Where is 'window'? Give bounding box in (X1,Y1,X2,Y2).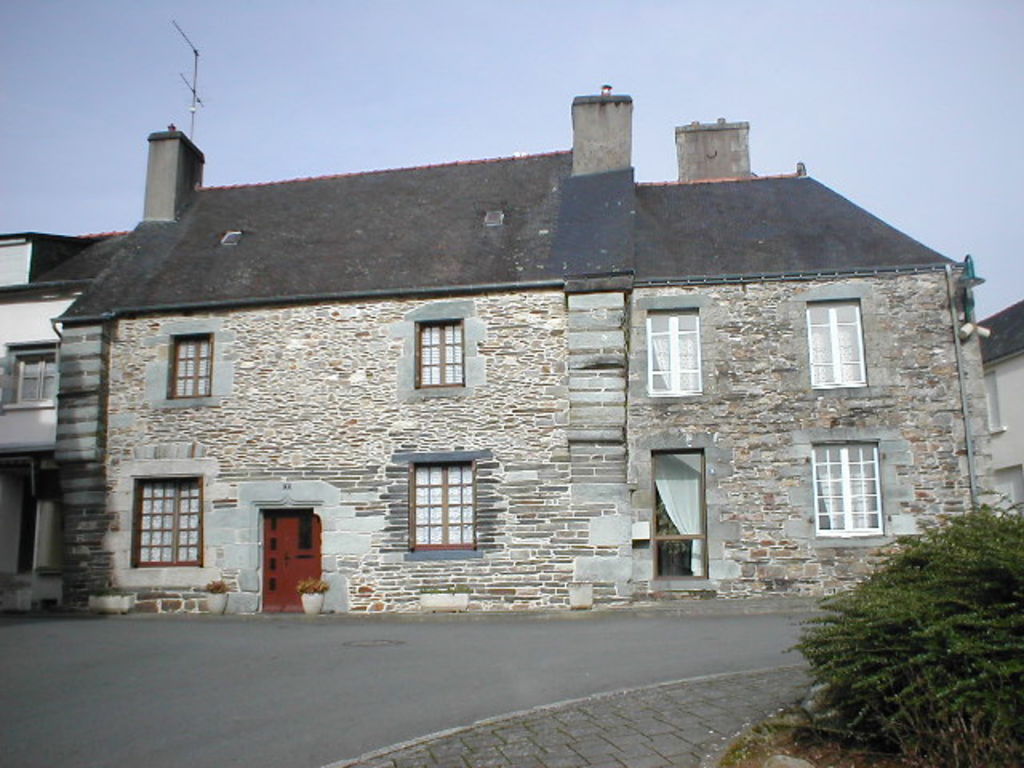
(131,477,203,565).
